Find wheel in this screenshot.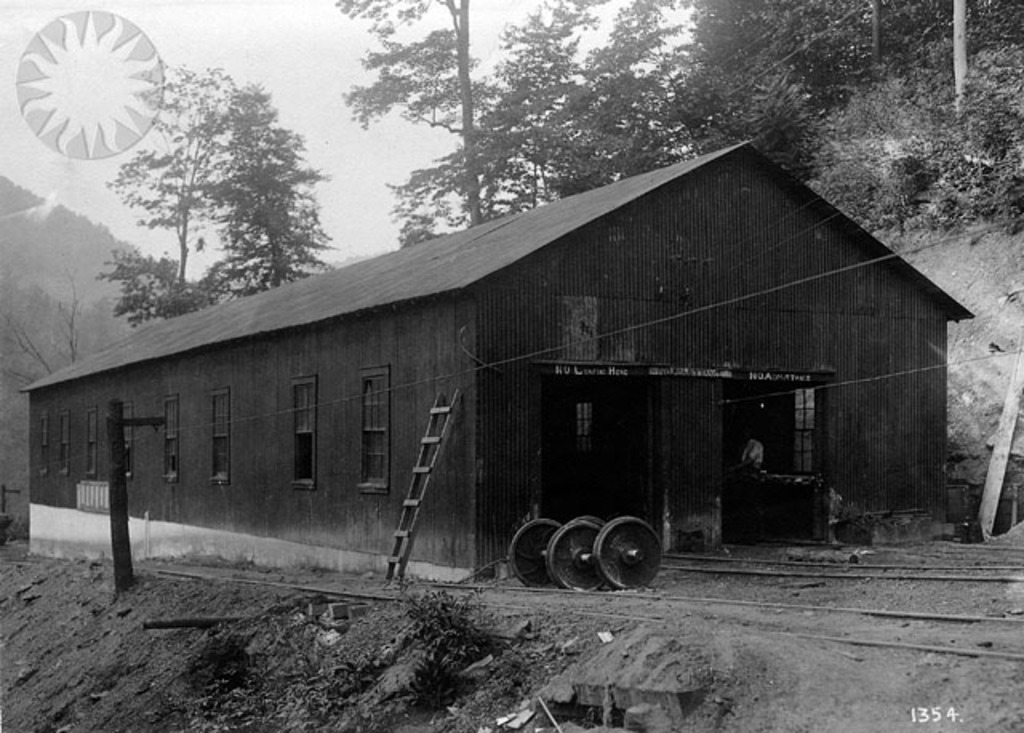
The bounding box for wheel is [552,517,603,589].
